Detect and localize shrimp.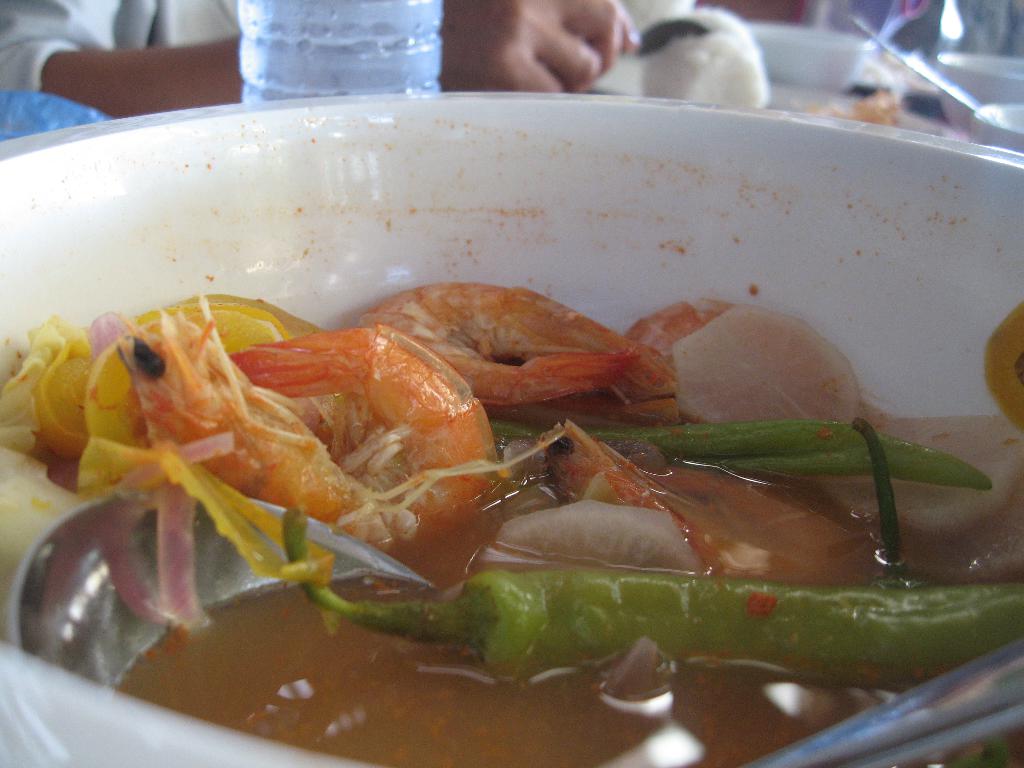
Localized at box=[116, 298, 493, 553].
